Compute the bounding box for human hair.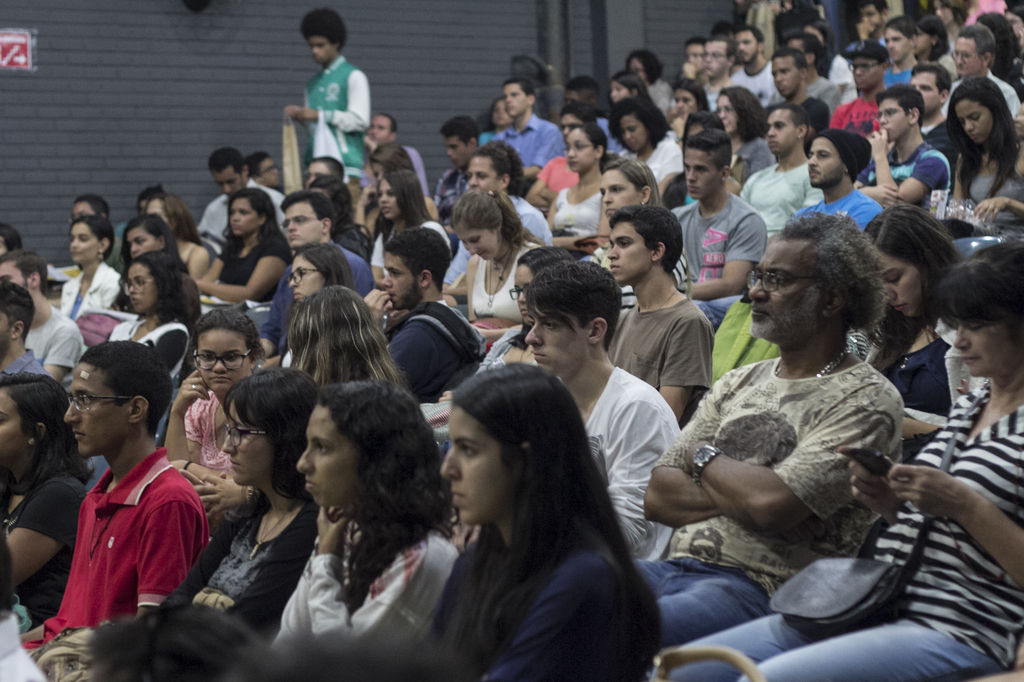
[left=467, top=139, right=525, bottom=200].
